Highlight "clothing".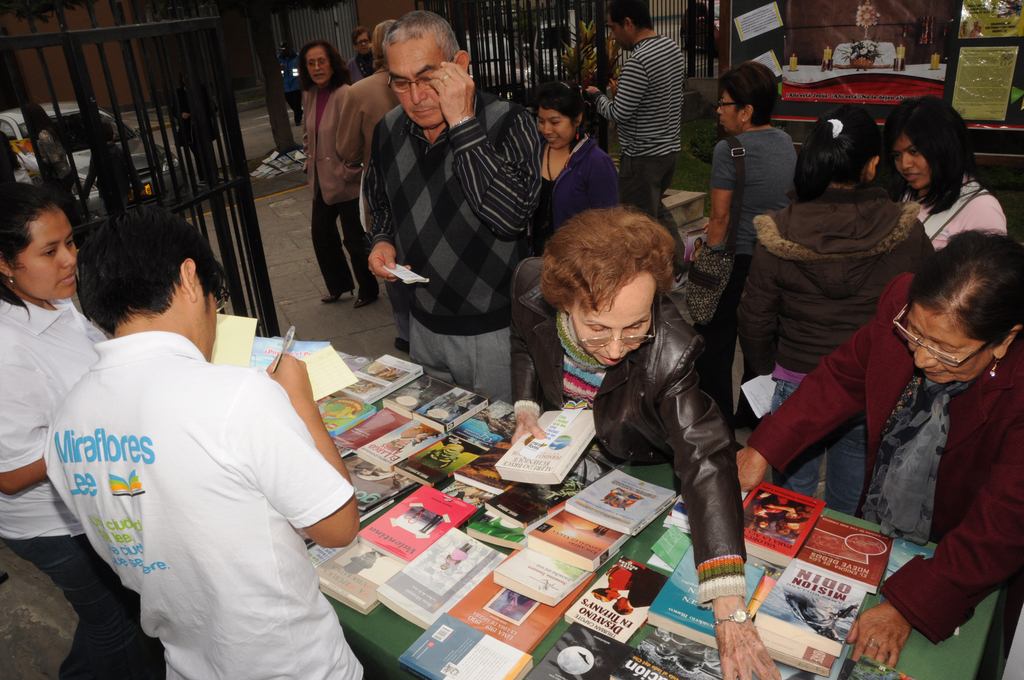
Highlighted region: [609,559,647,592].
